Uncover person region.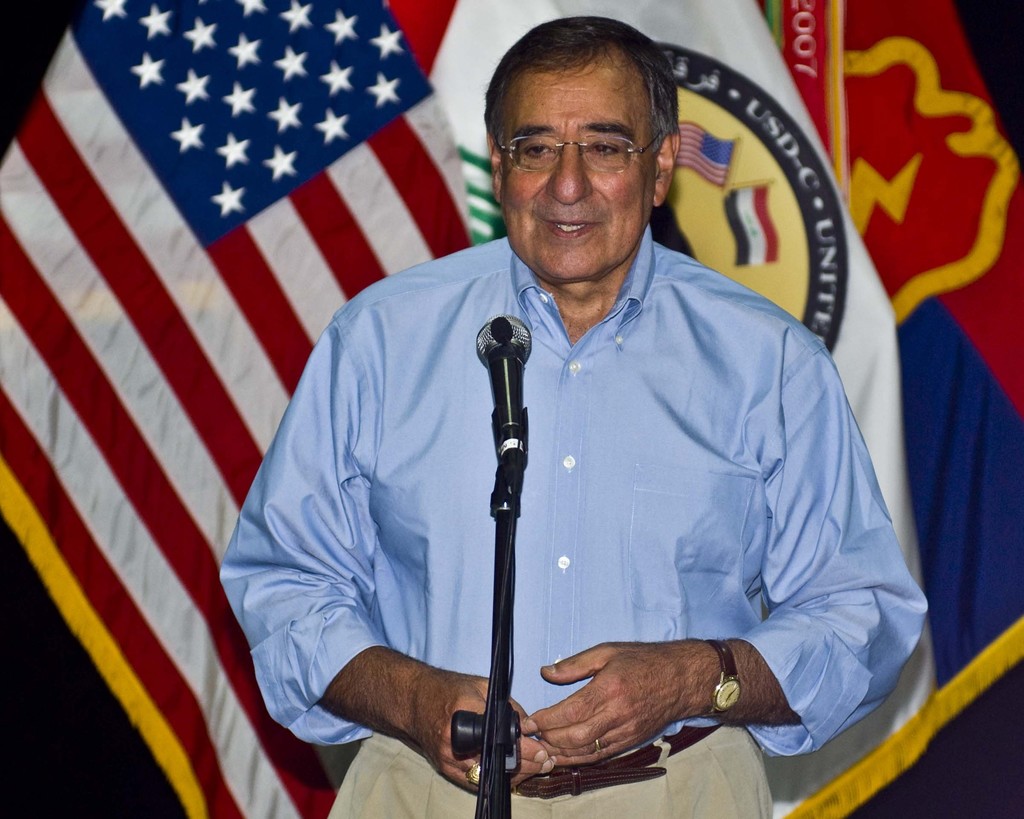
Uncovered: 270,50,875,810.
